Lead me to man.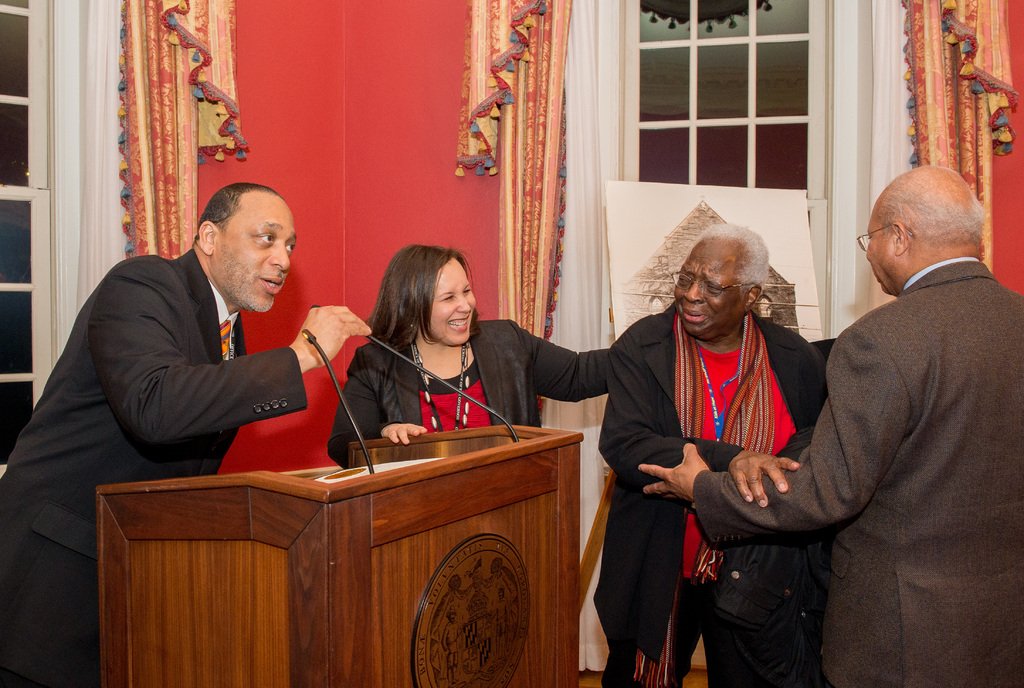
Lead to <region>644, 163, 1023, 687</region>.
